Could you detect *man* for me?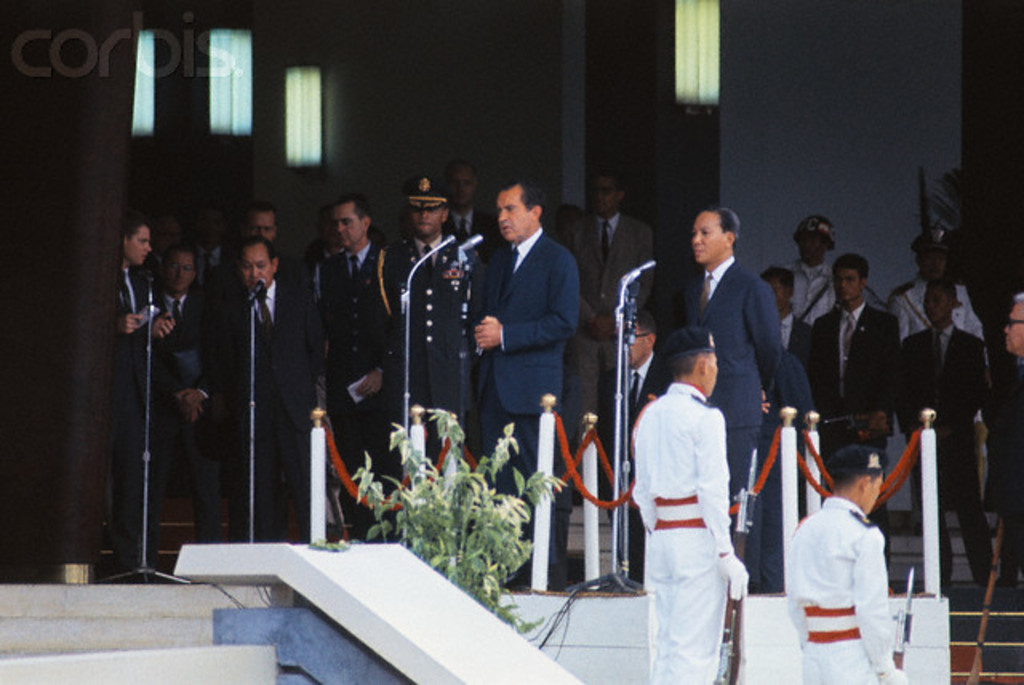
Detection result: box(781, 443, 899, 683).
